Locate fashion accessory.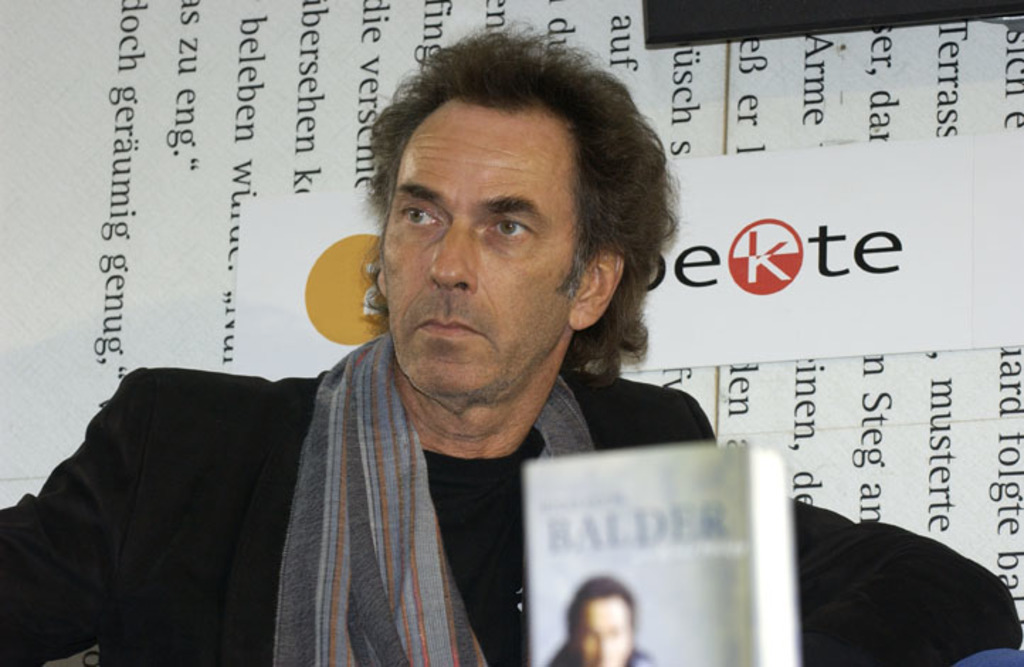
Bounding box: crop(271, 331, 596, 666).
